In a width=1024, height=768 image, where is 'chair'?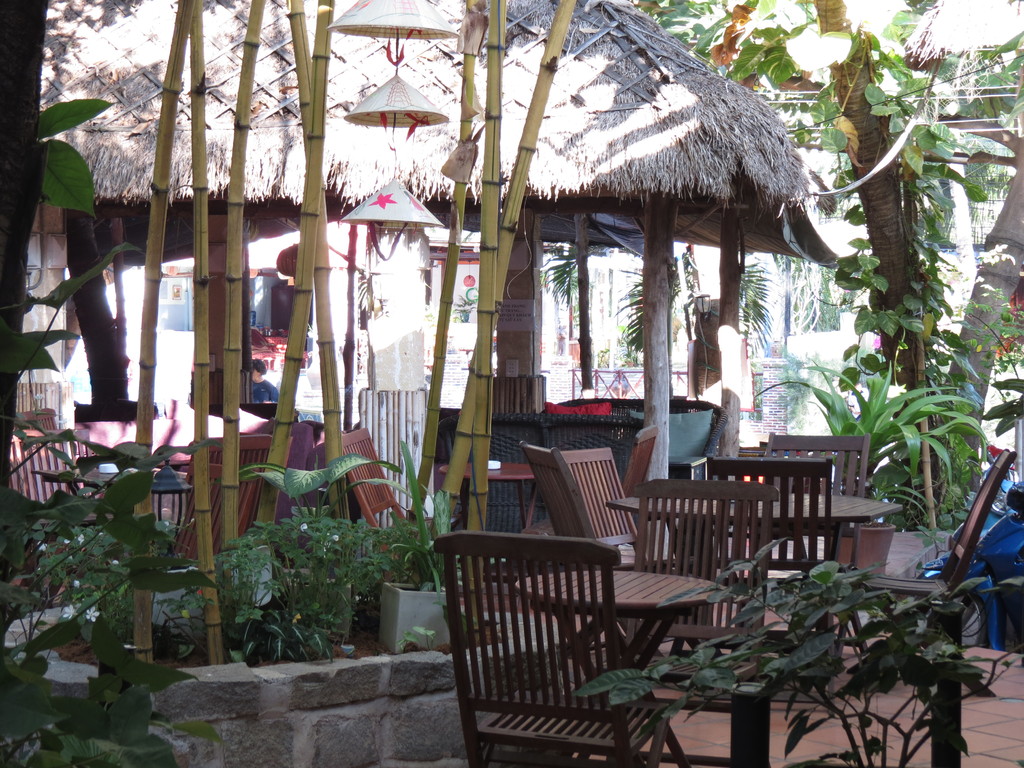
[162,435,271,566].
